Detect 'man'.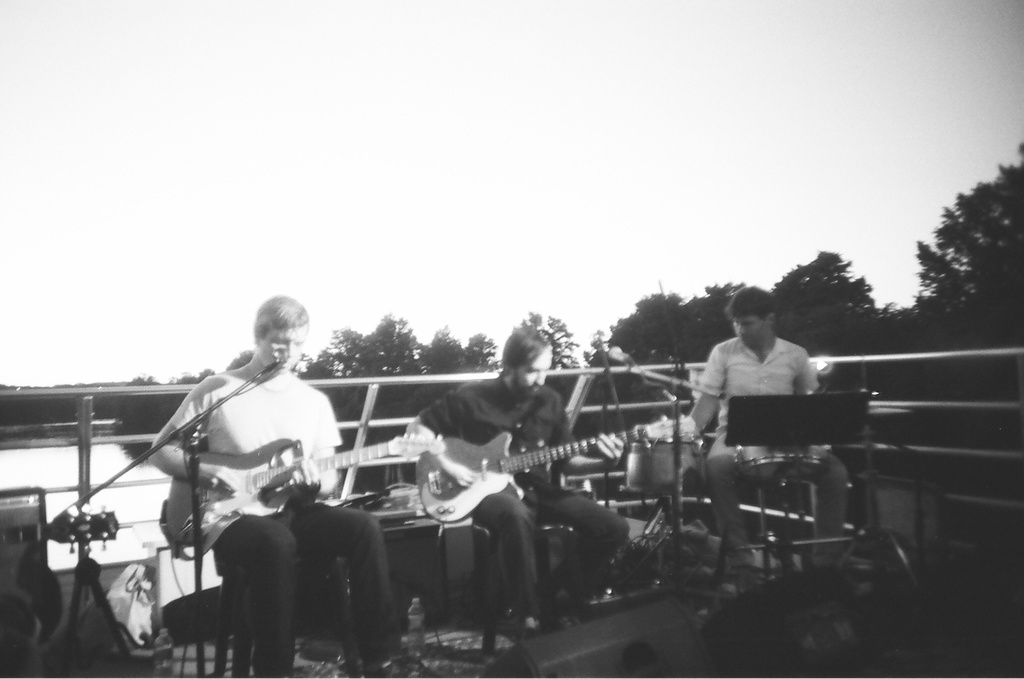
Detected at {"x1": 404, "y1": 328, "x2": 635, "y2": 653}.
